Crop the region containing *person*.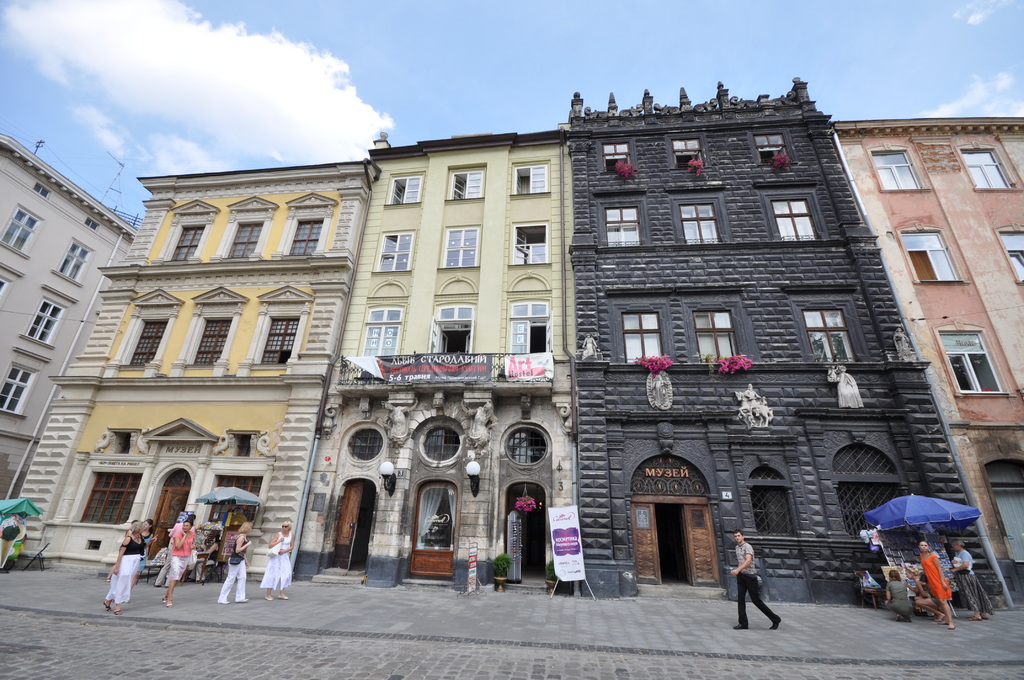
Crop region: <bbox>920, 540, 951, 633</bbox>.
